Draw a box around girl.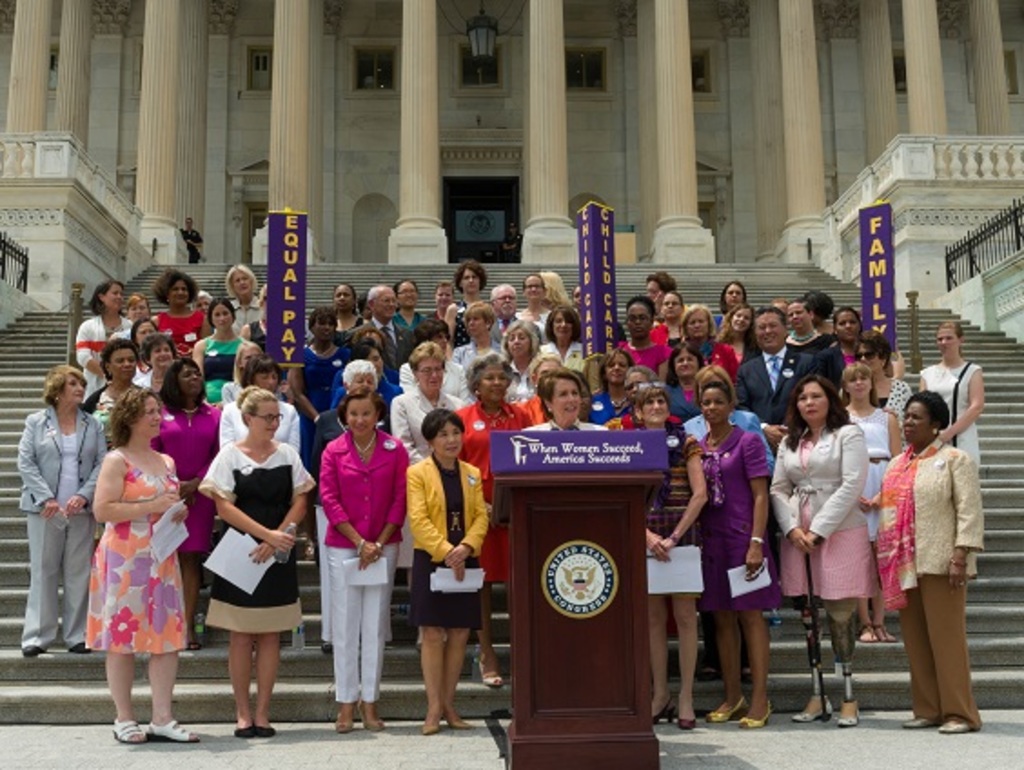
(619,289,659,380).
